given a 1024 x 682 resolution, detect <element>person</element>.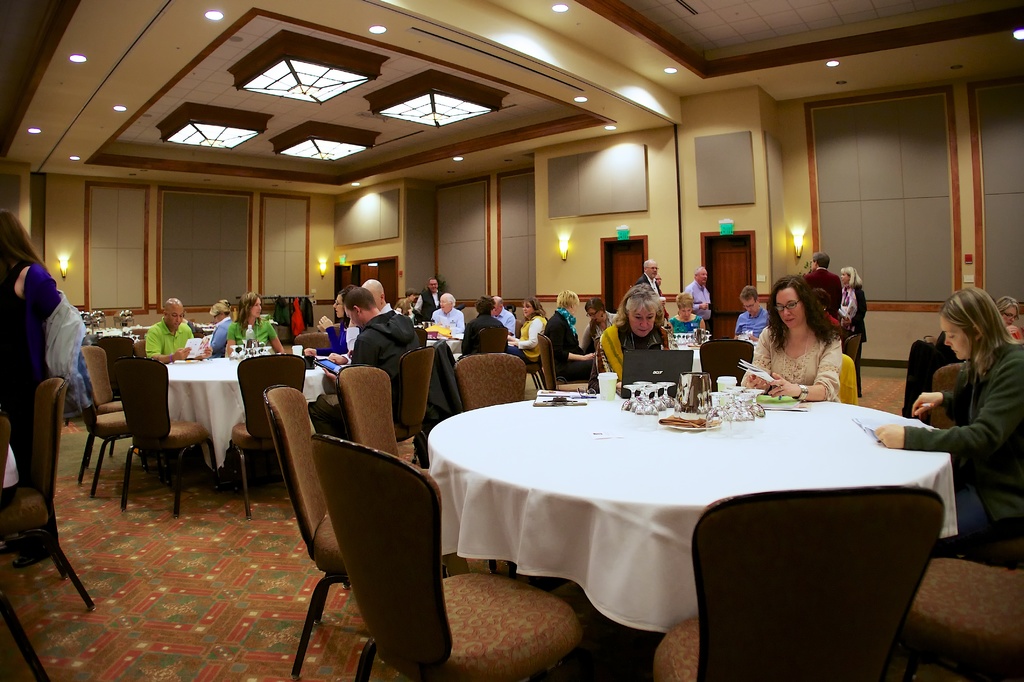
BBox(875, 286, 1023, 529).
